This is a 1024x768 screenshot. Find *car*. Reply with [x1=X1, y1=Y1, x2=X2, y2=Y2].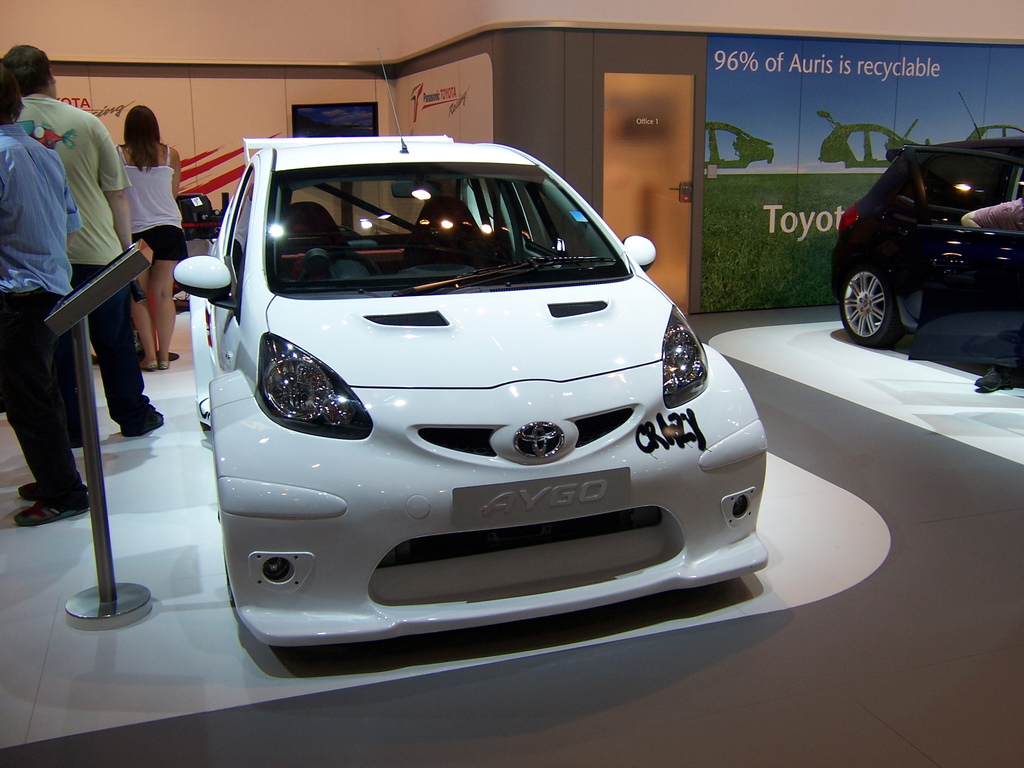
[x1=173, y1=47, x2=768, y2=648].
